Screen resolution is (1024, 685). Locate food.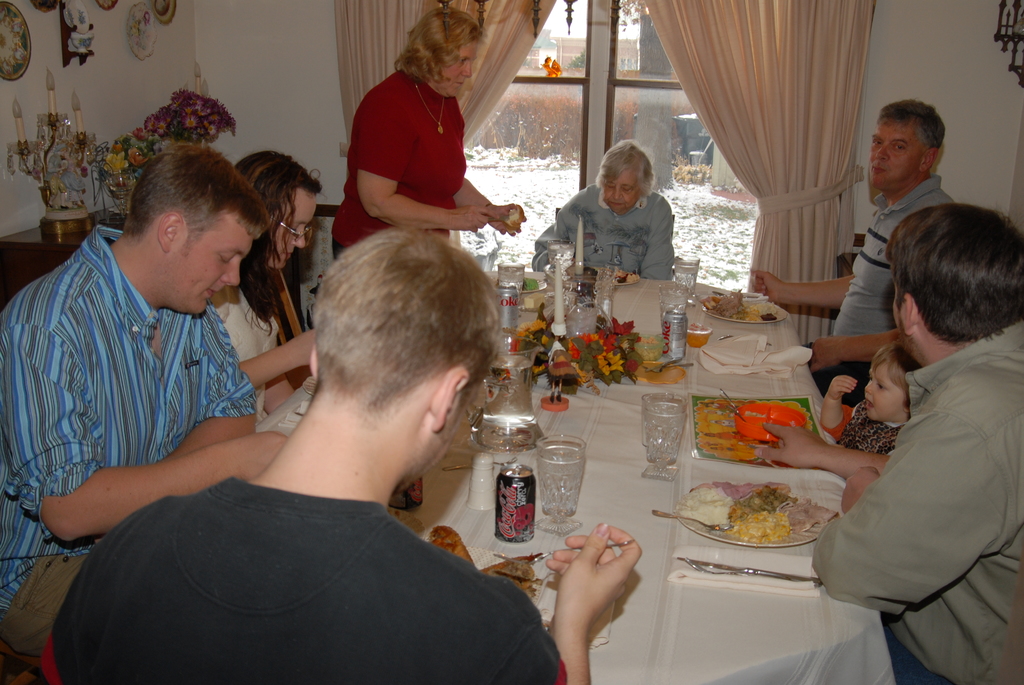
crop(500, 203, 525, 230).
